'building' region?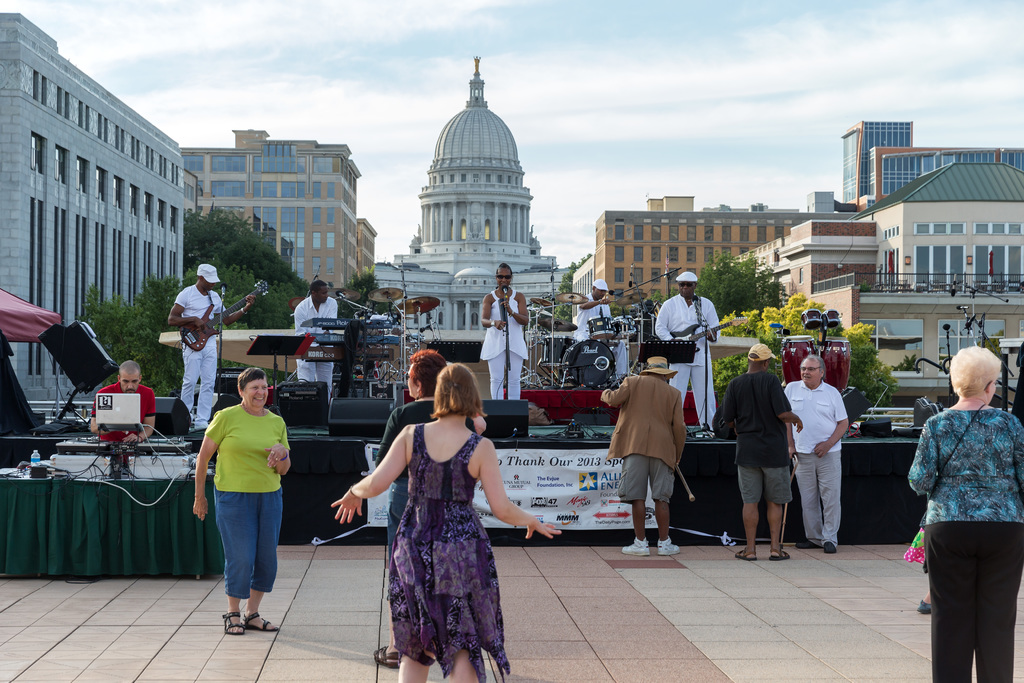
(x1=599, y1=194, x2=859, y2=301)
